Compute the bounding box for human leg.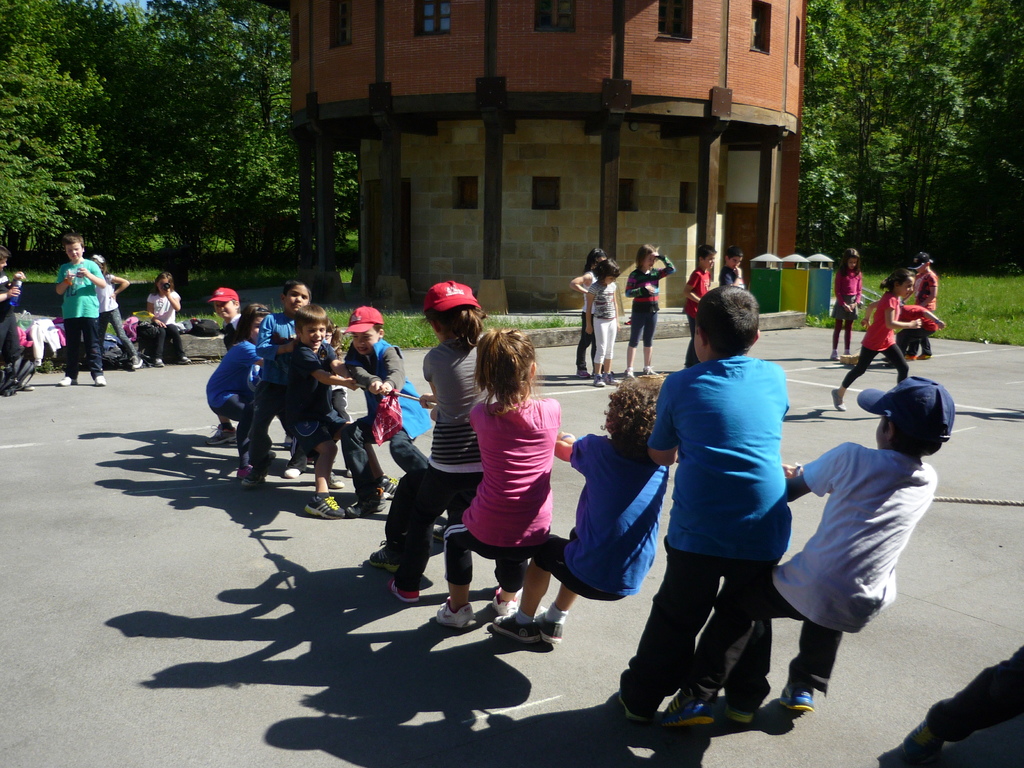
rect(685, 580, 788, 723).
